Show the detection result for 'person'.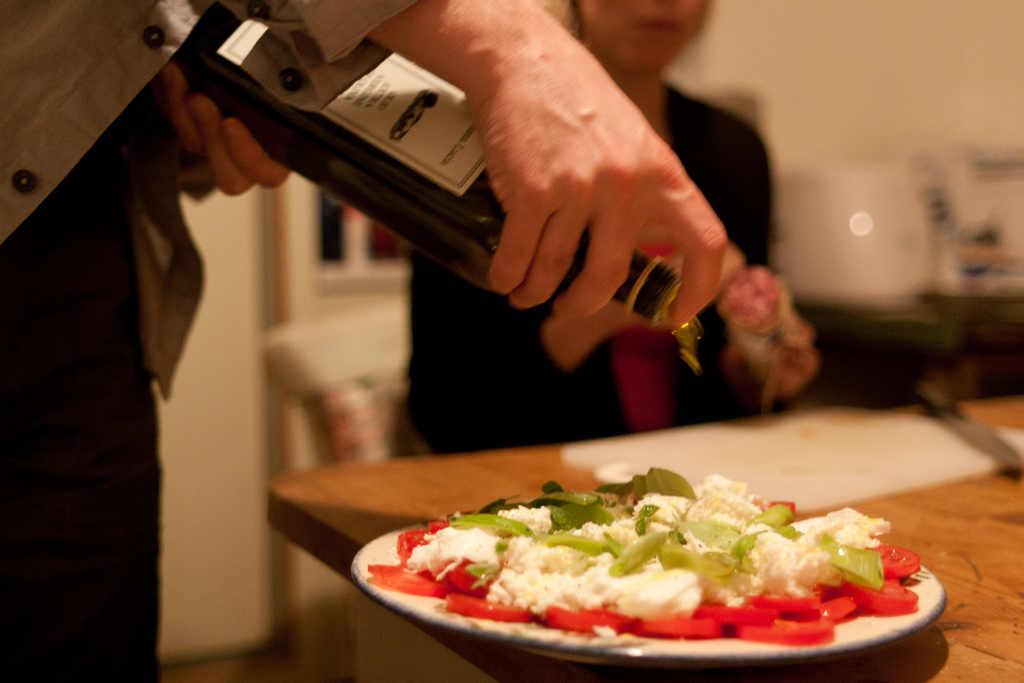
box(409, 0, 772, 441).
